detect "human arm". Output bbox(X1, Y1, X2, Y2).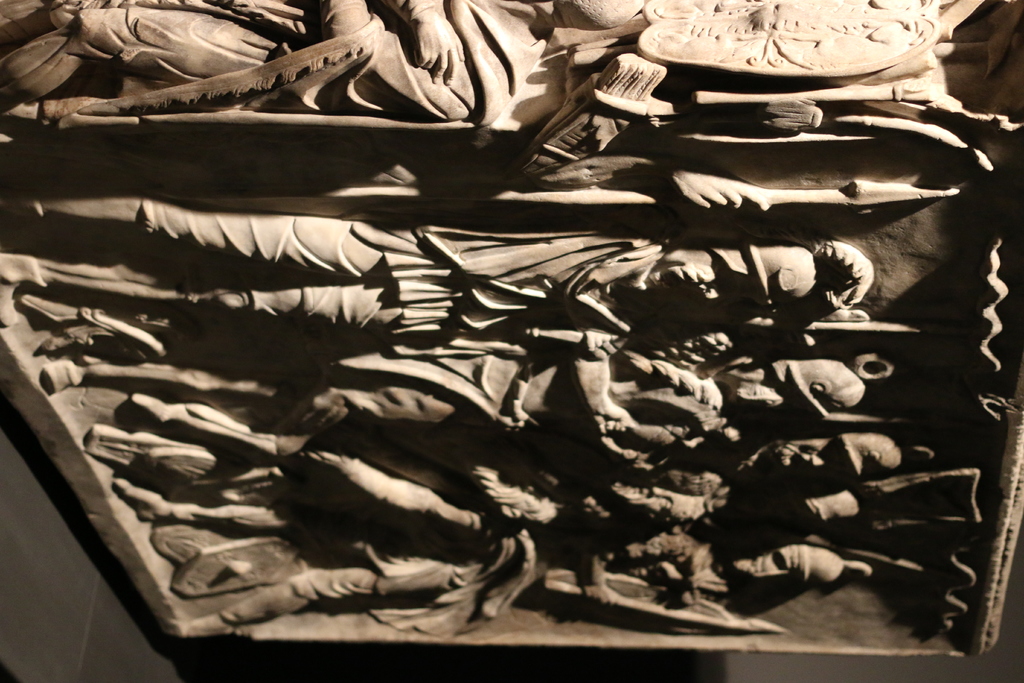
bbox(381, 0, 470, 83).
